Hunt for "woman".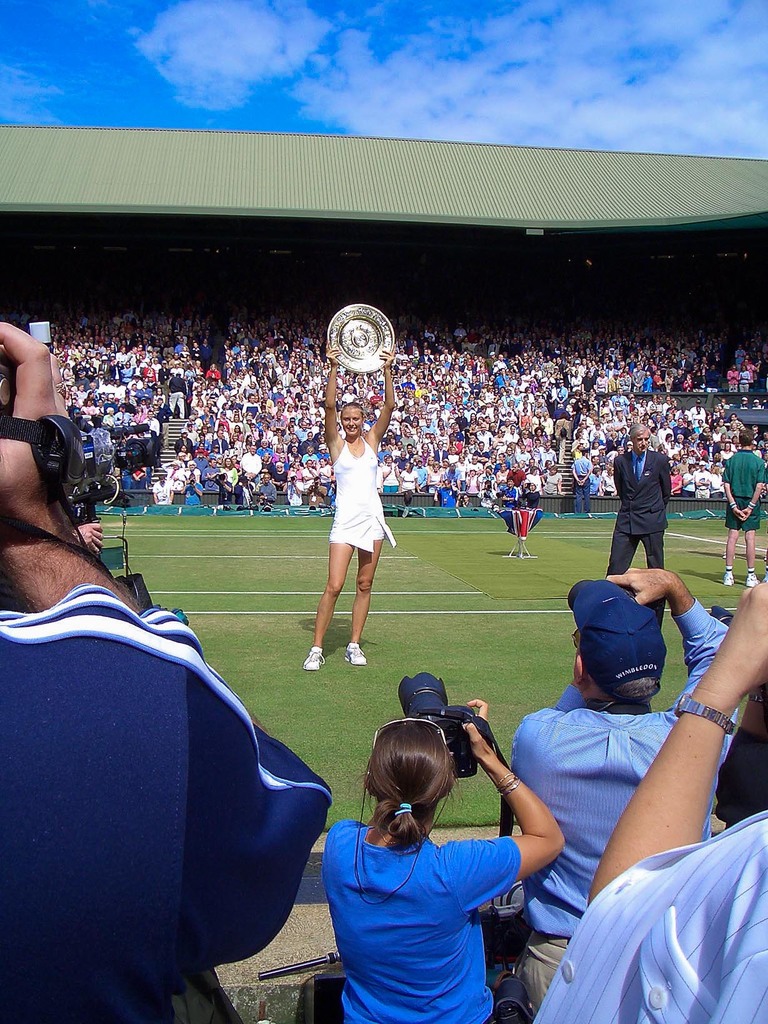
Hunted down at {"left": 440, "top": 419, "right": 443, "bottom": 428}.
